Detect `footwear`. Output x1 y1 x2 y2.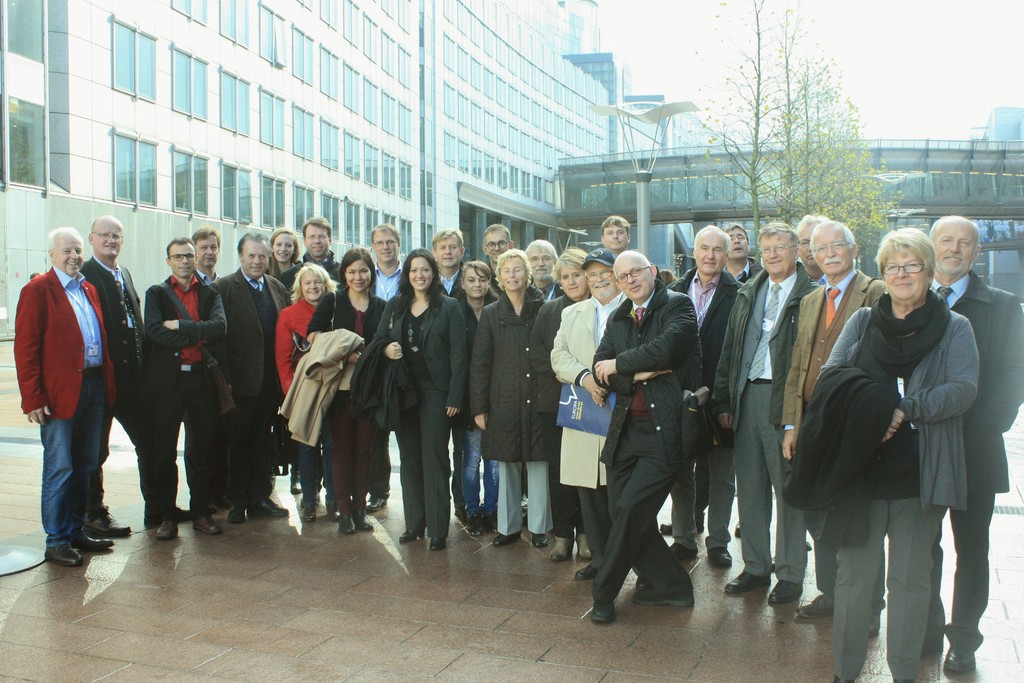
768 577 802 607.
